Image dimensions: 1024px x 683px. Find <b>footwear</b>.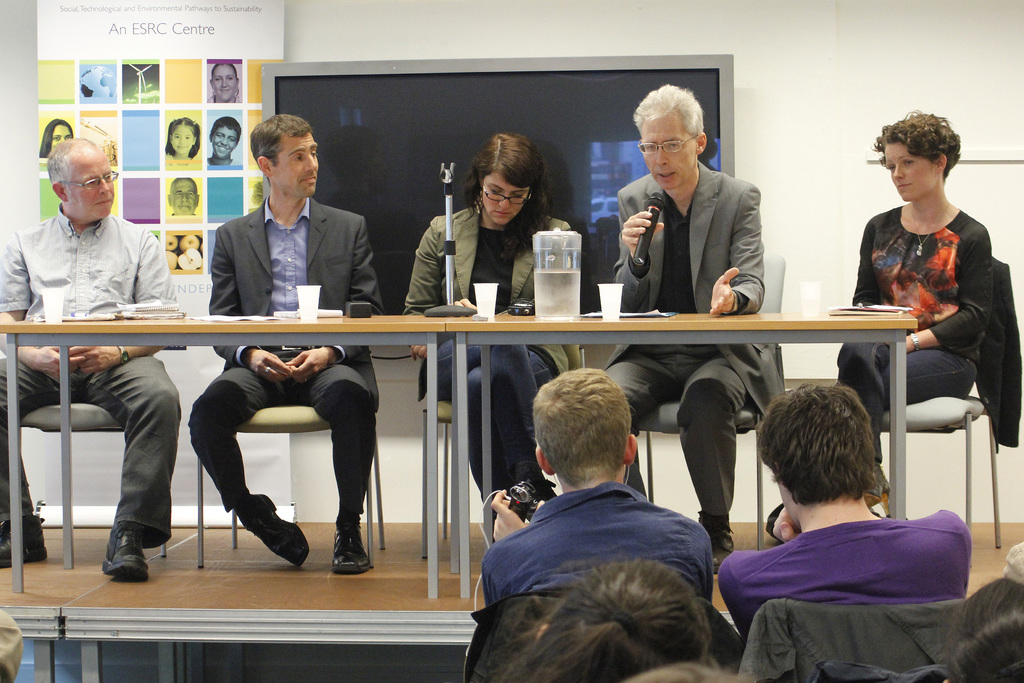
239 490 311 568.
